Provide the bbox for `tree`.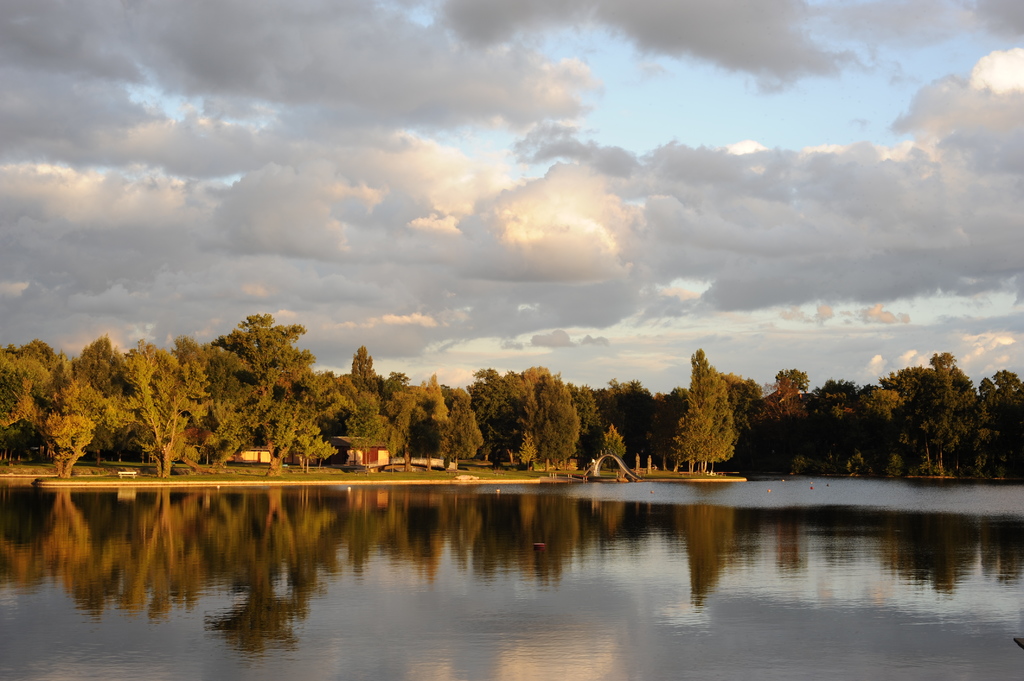
pyautogui.locateOnScreen(844, 445, 867, 474).
